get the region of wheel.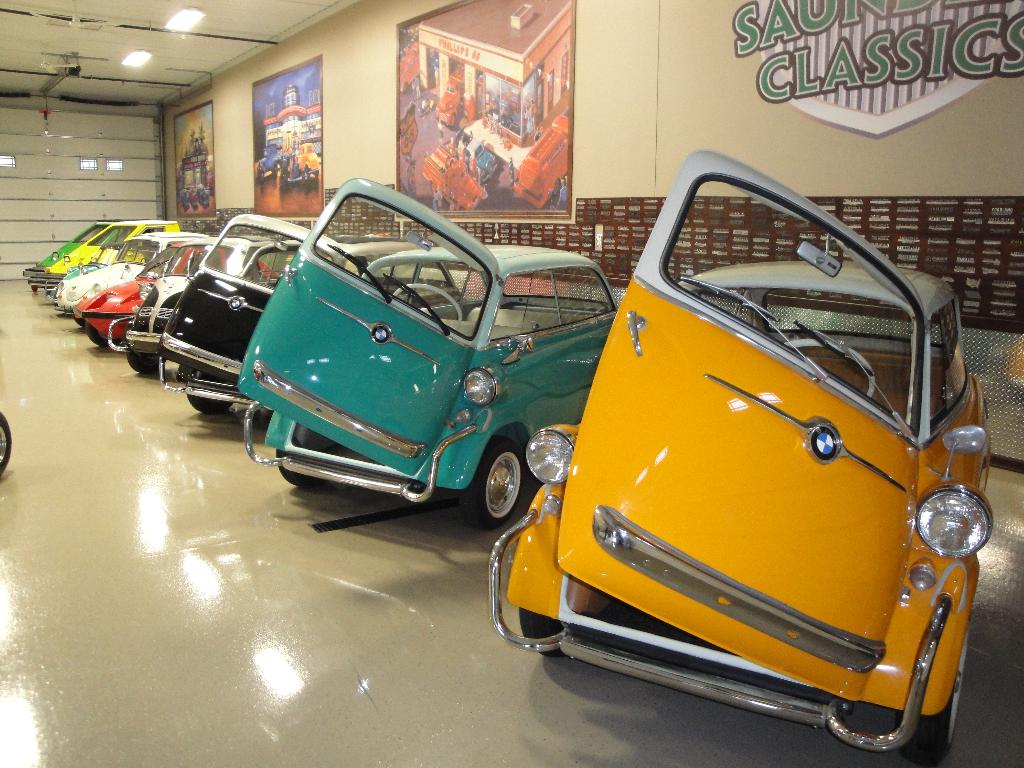
x1=468, y1=438, x2=528, y2=541.
